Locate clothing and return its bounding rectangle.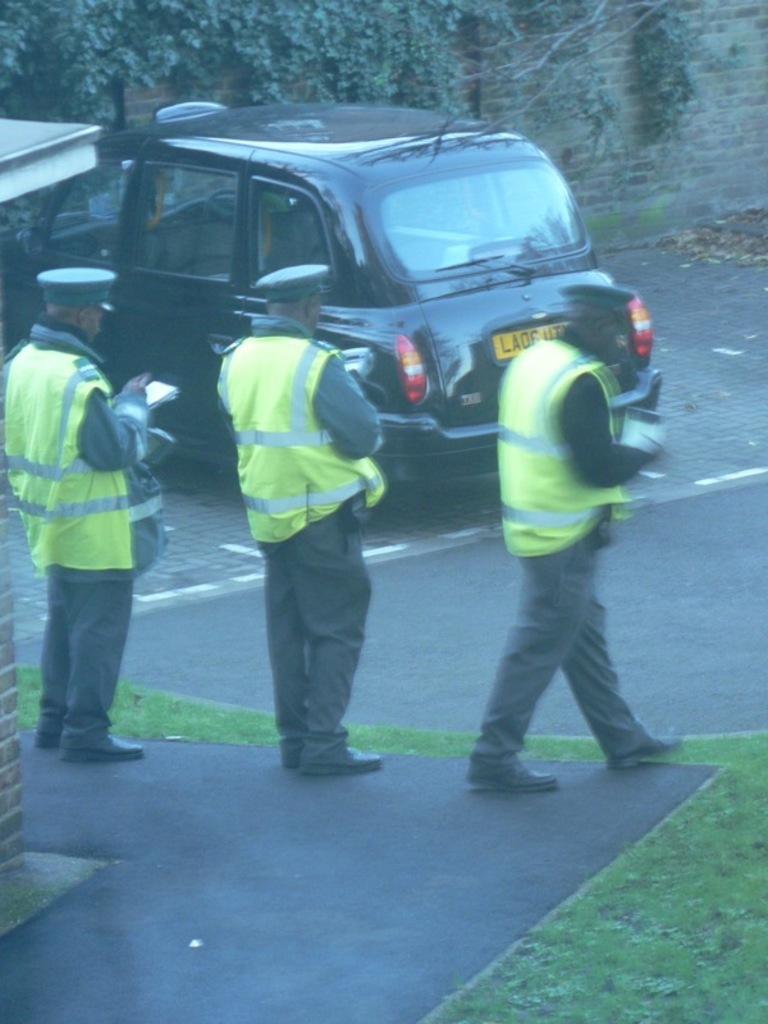
x1=215 y1=316 x2=381 y2=755.
